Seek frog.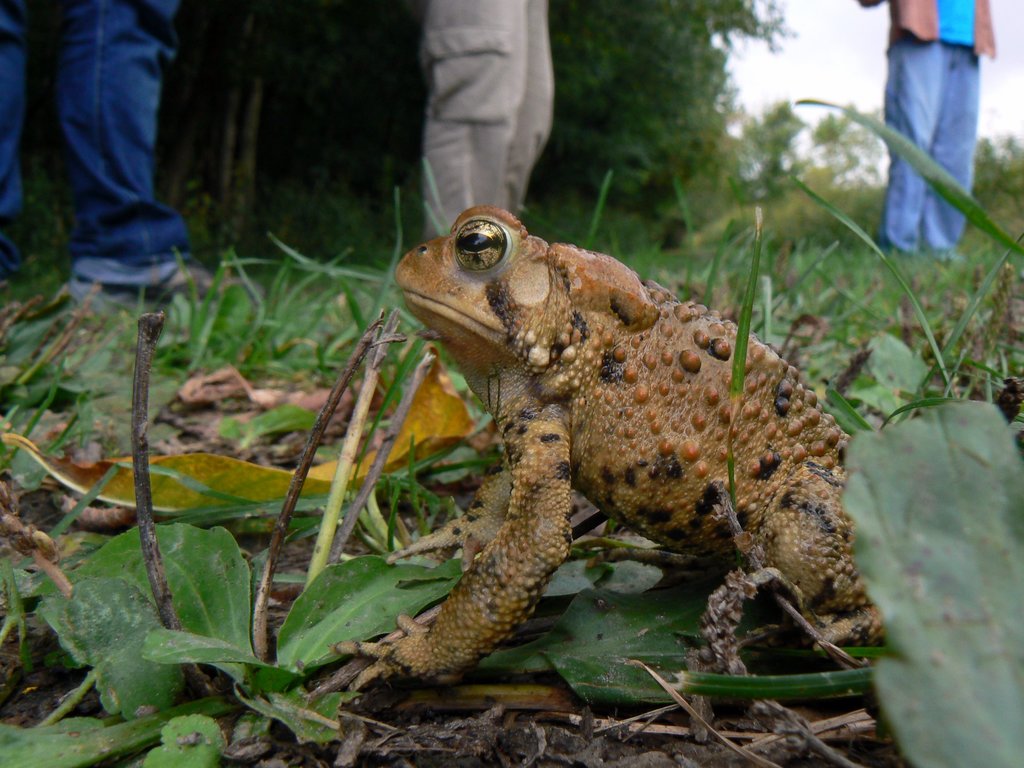
324, 205, 884, 687.
